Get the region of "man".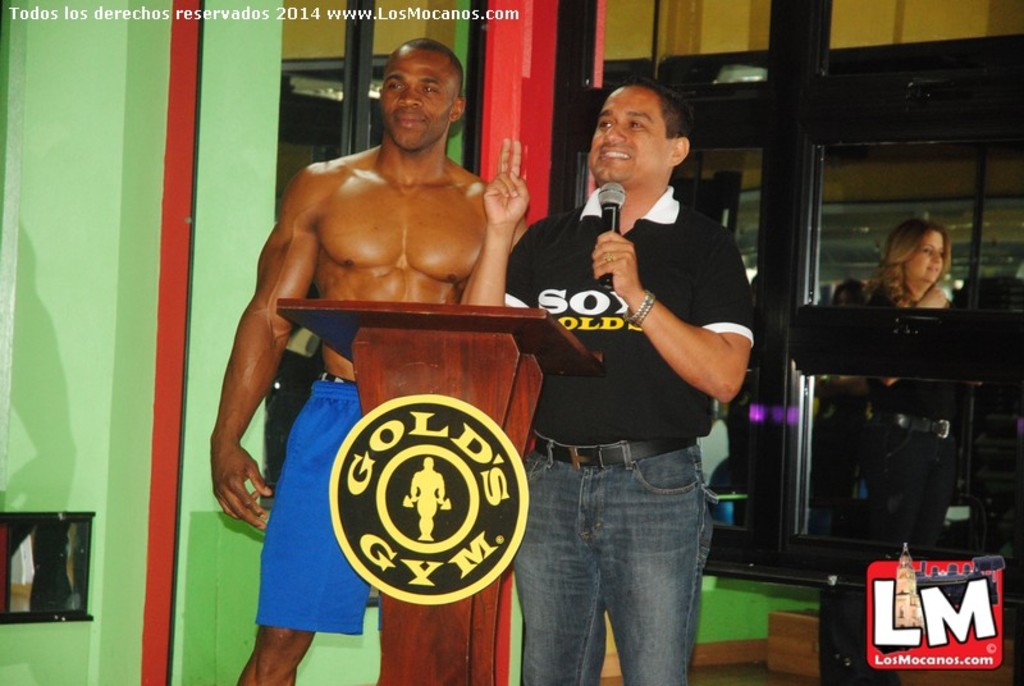
bbox=[209, 37, 527, 685].
